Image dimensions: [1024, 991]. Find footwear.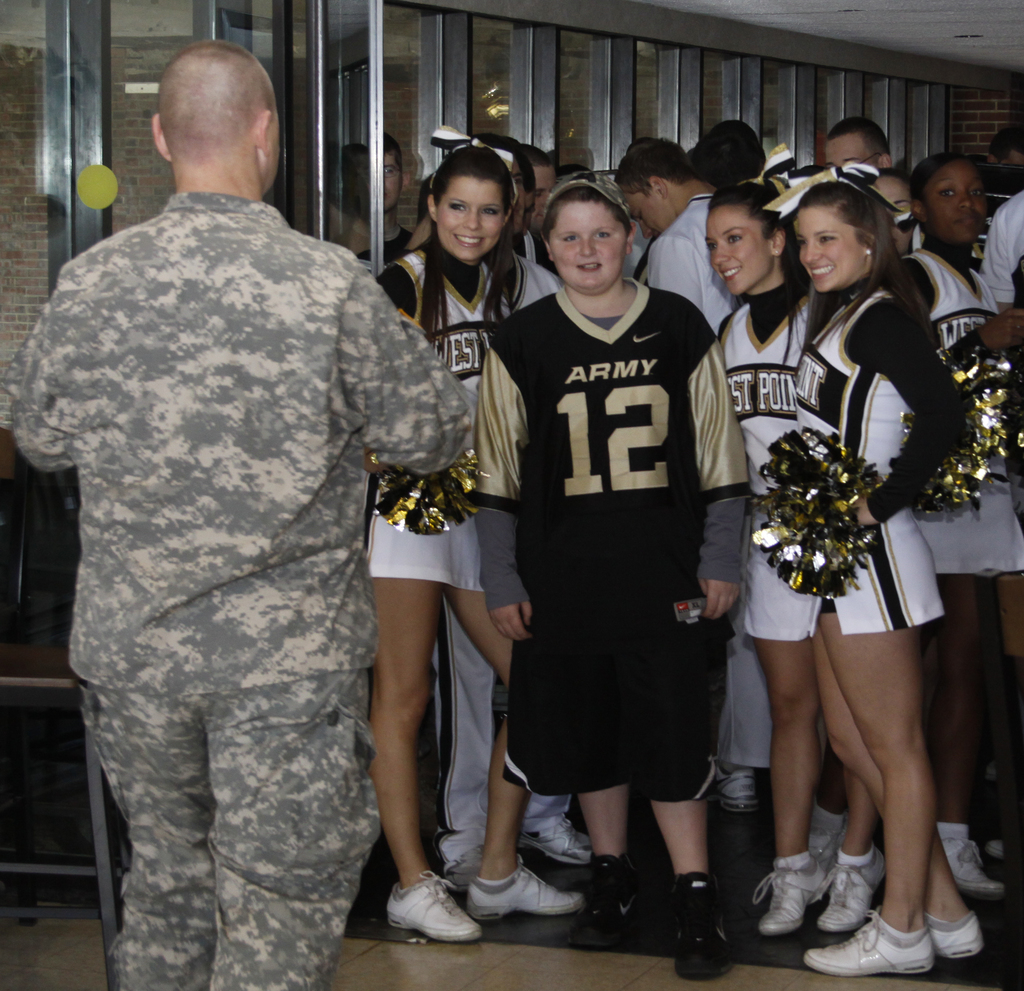
[left=522, top=822, right=591, bottom=862].
